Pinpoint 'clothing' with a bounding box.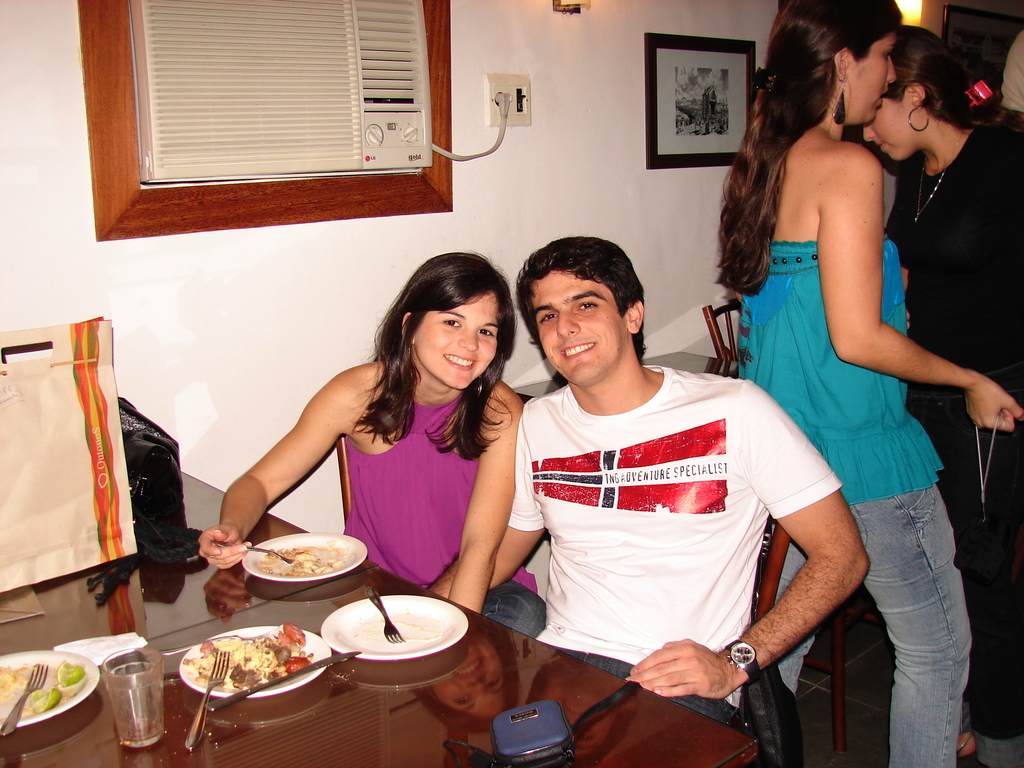
(left=736, top=233, right=974, bottom=767).
